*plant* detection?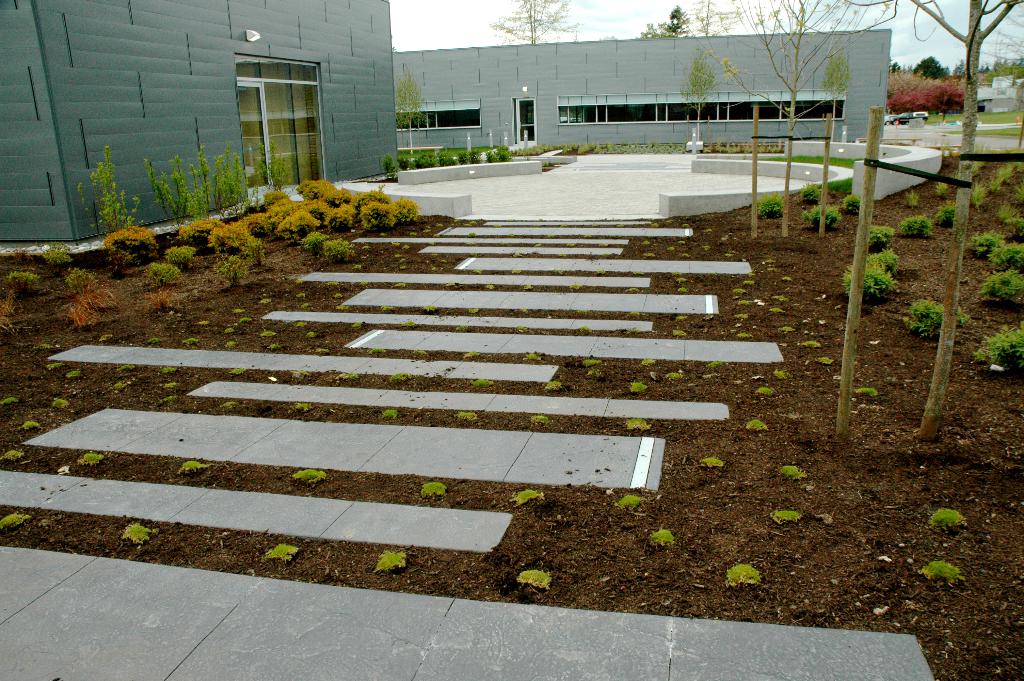
<region>213, 259, 246, 286</region>
